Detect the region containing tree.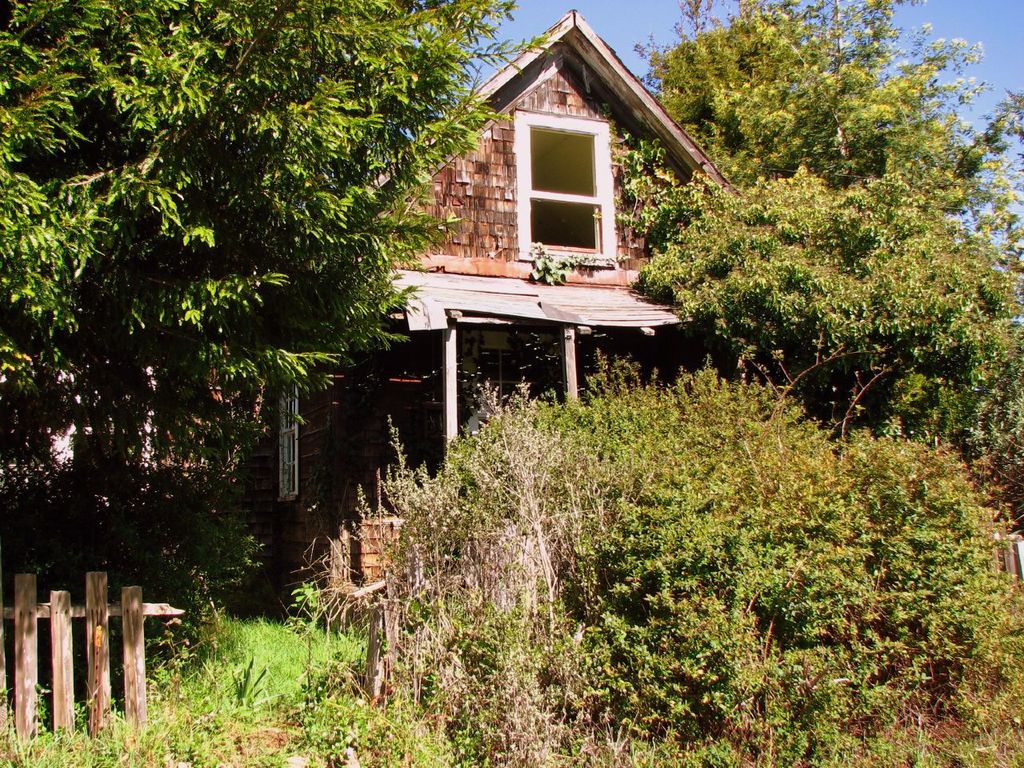
617,0,1023,474.
